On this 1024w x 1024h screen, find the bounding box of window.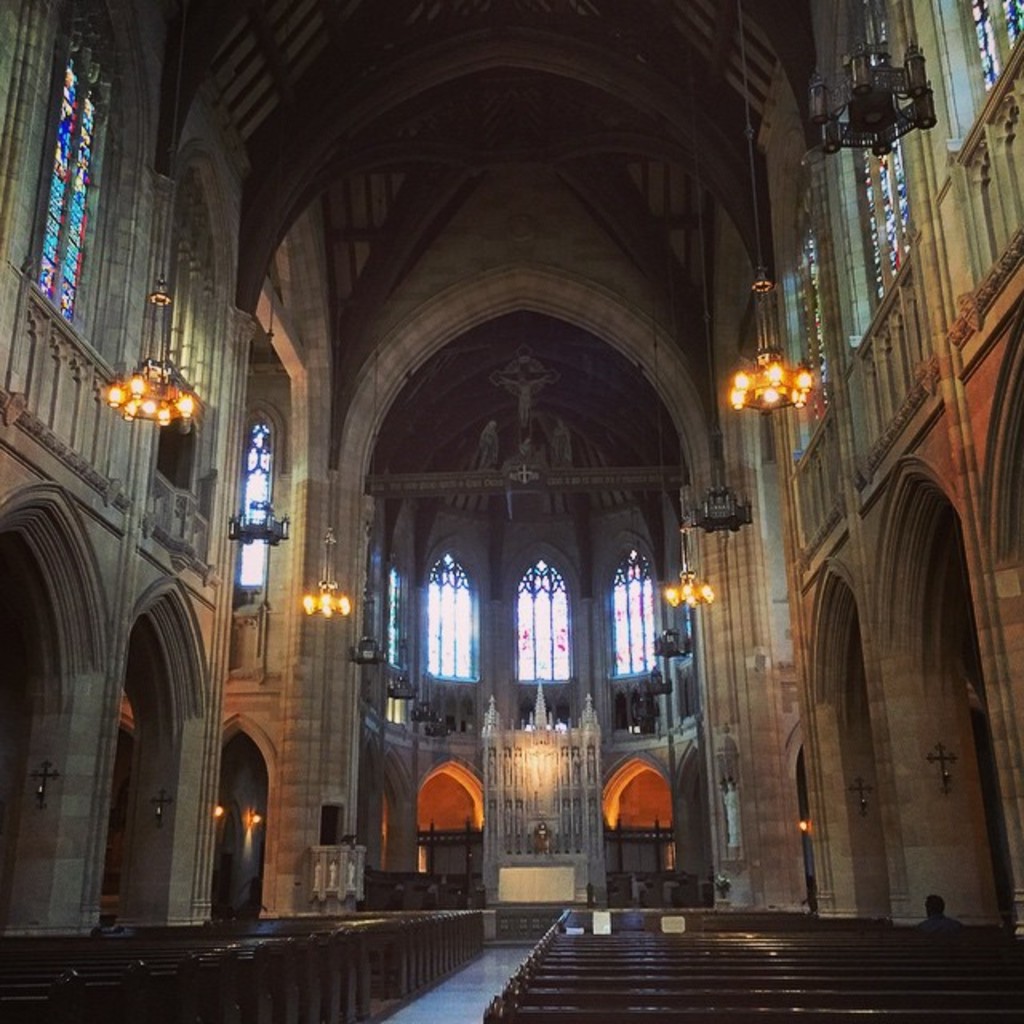
Bounding box: BBox(426, 549, 477, 680).
